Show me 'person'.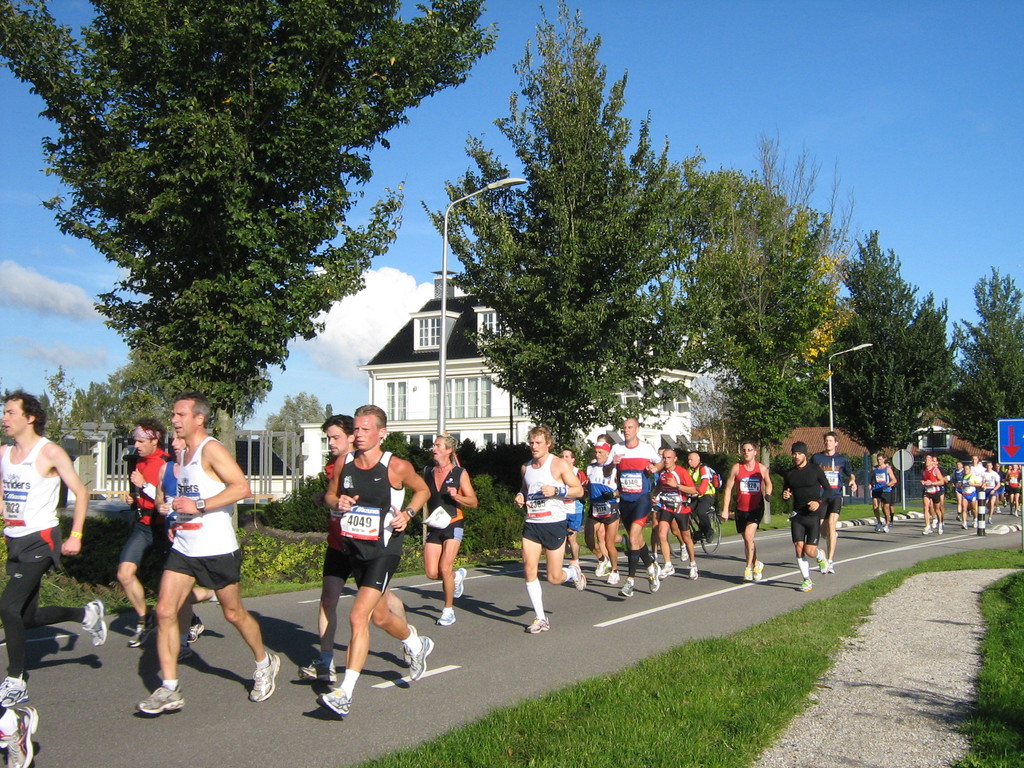
'person' is here: 708/461/719/504.
